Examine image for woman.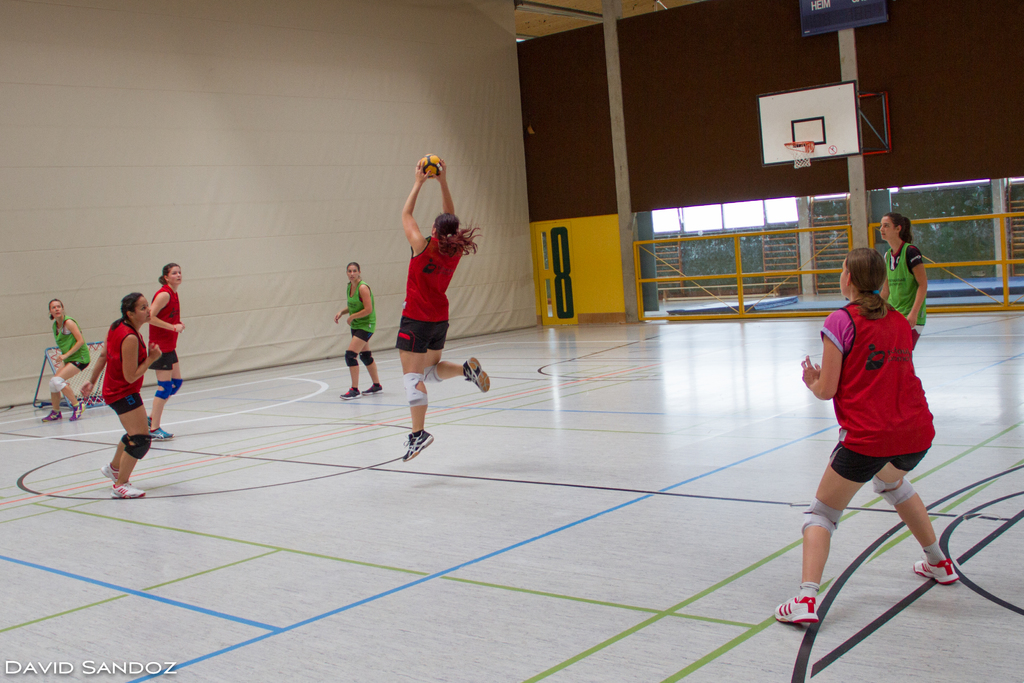
Examination result: <bbox>332, 259, 383, 399</bbox>.
